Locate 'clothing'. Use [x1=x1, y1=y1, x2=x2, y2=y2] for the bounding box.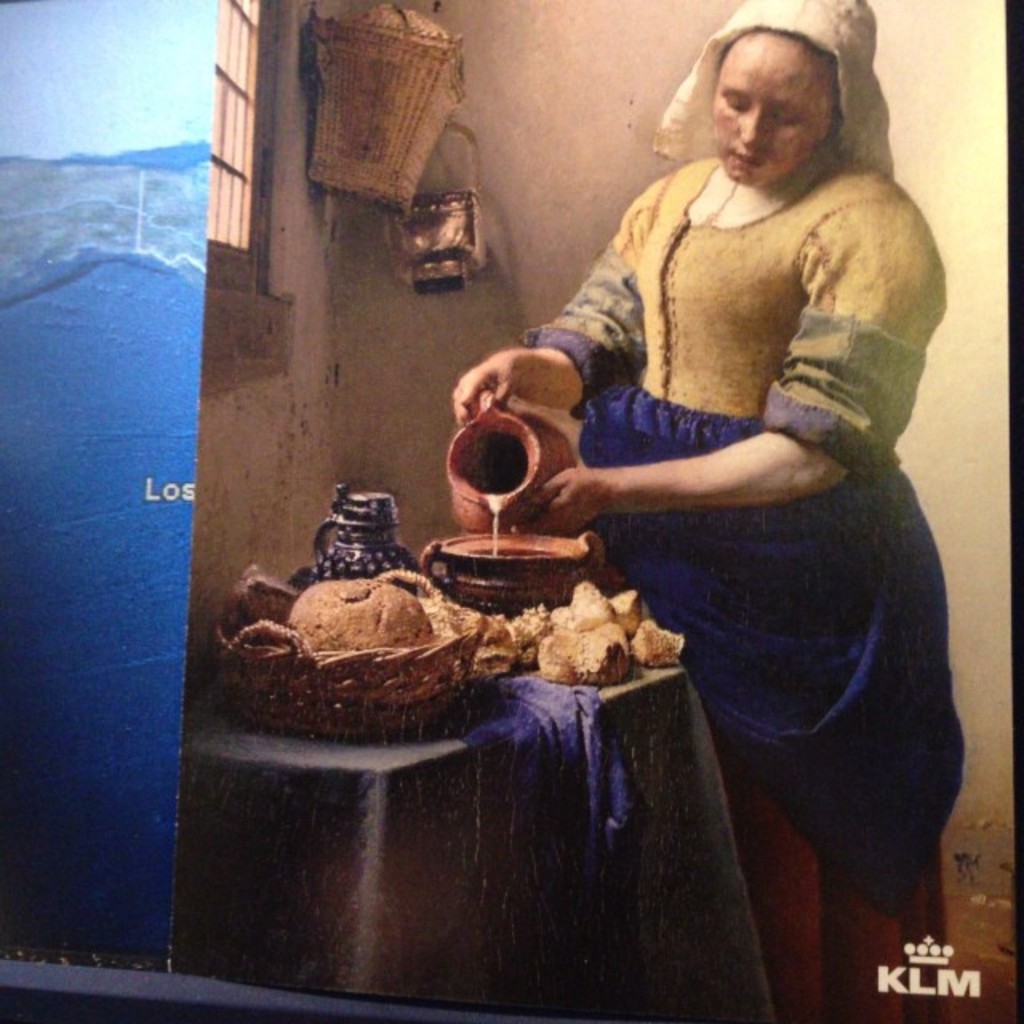
[x1=510, y1=80, x2=930, y2=930].
